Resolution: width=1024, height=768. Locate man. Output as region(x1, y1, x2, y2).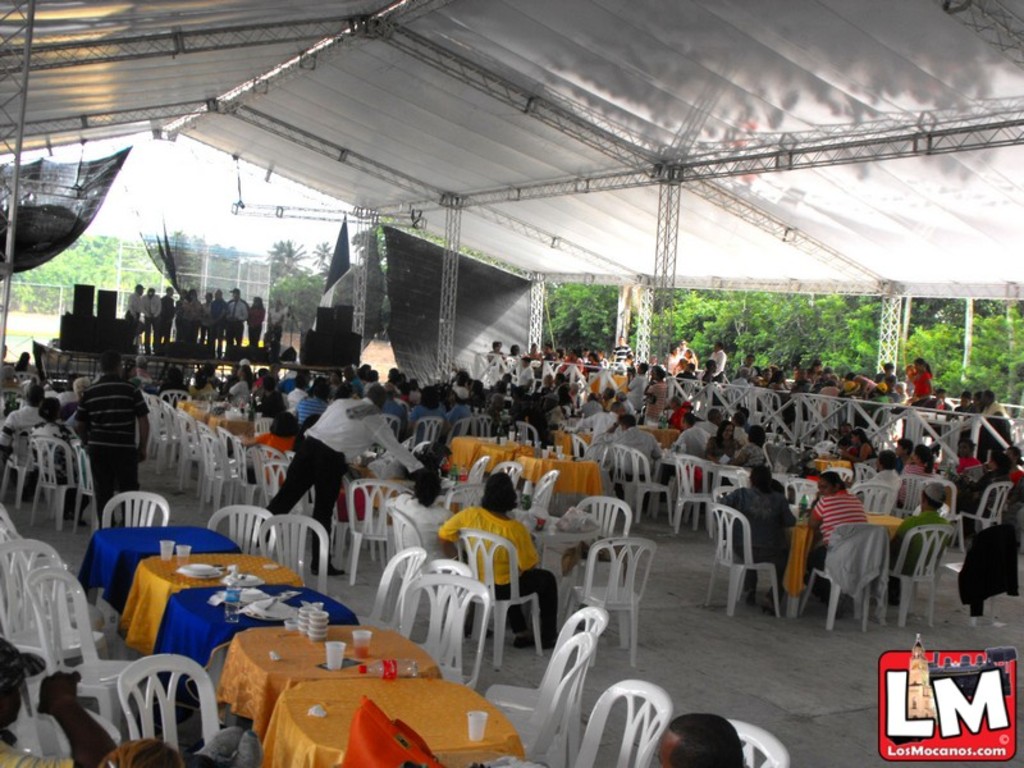
region(247, 381, 435, 582).
